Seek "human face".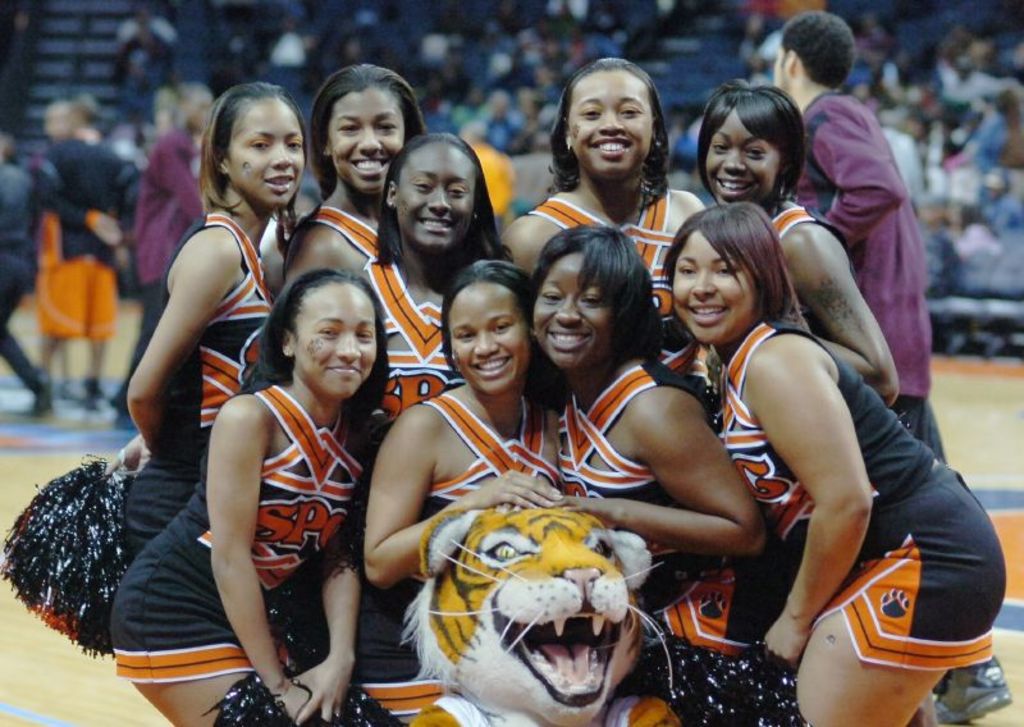
region(444, 283, 538, 390).
